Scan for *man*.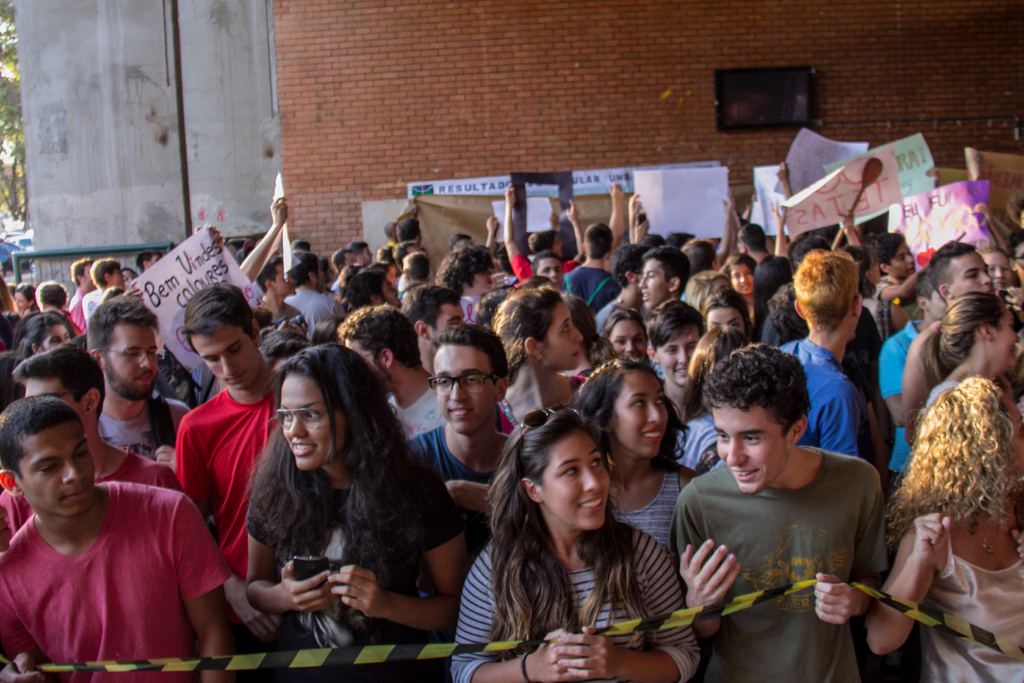
Scan result: l=0, t=349, r=187, b=544.
